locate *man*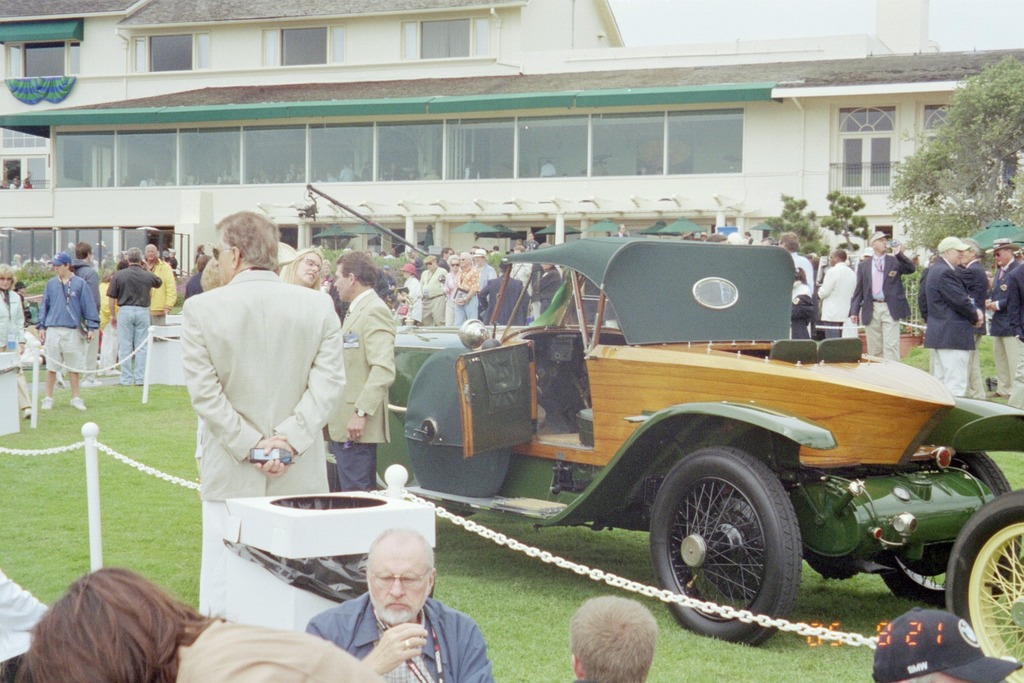
x1=987, y1=232, x2=1023, y2=398
